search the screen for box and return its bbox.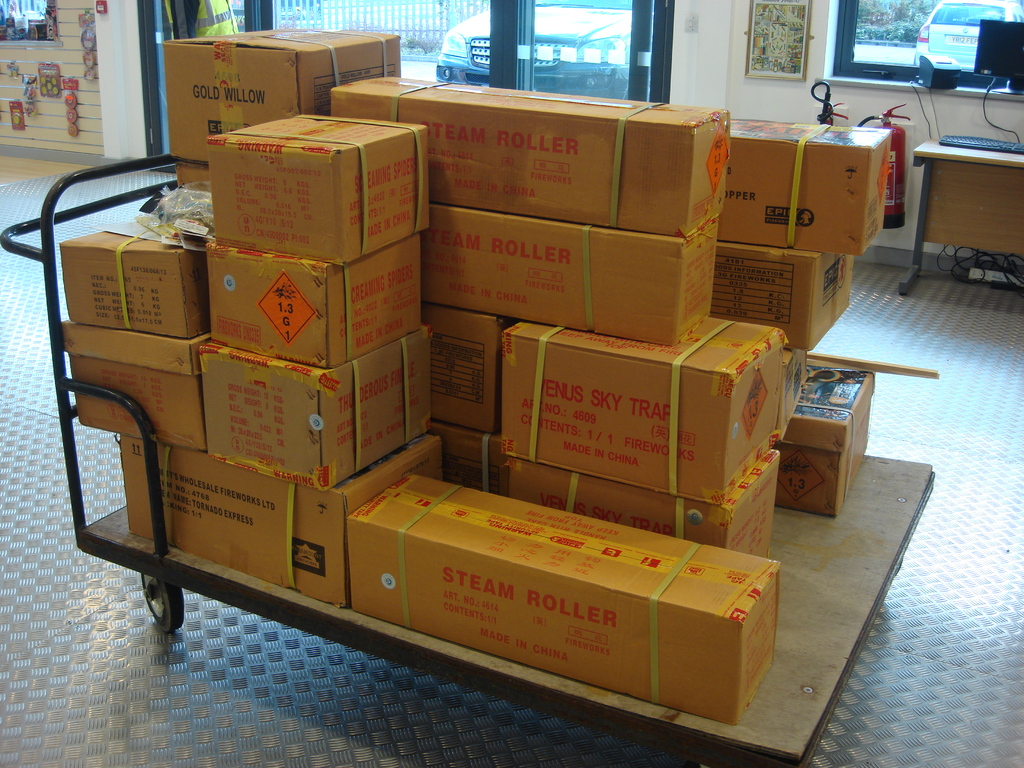
Found: x1=207 y1=242 x2=419 y2=367.
